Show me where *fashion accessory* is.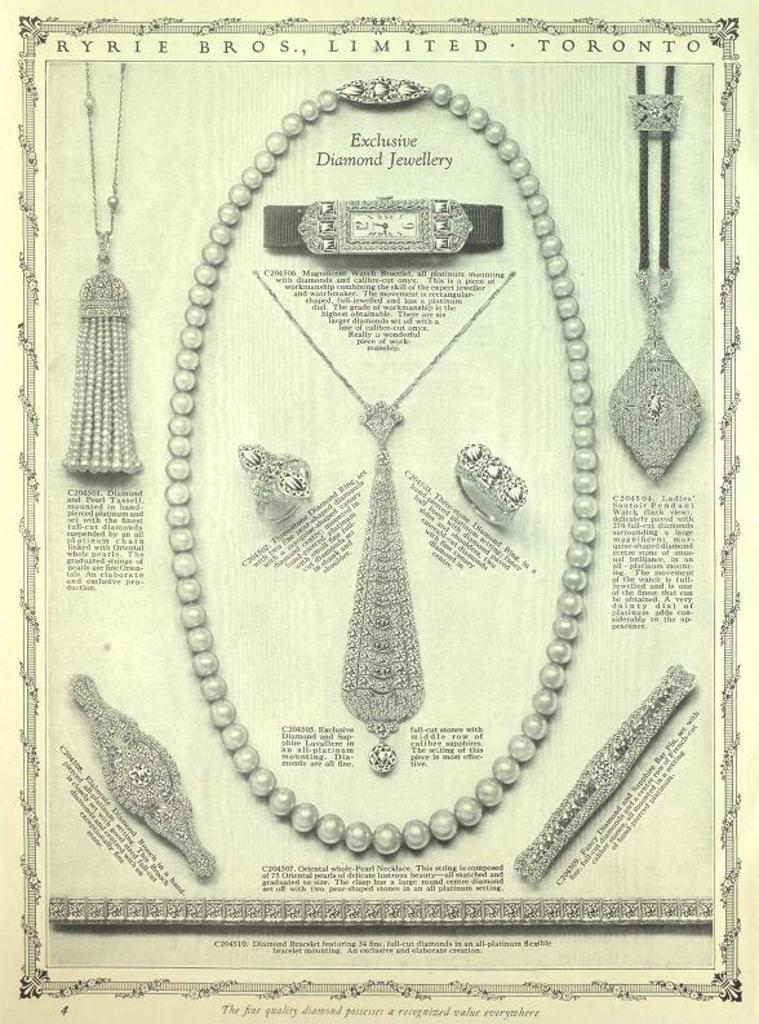
*fashion accessory* is at 609,63,702,483.
